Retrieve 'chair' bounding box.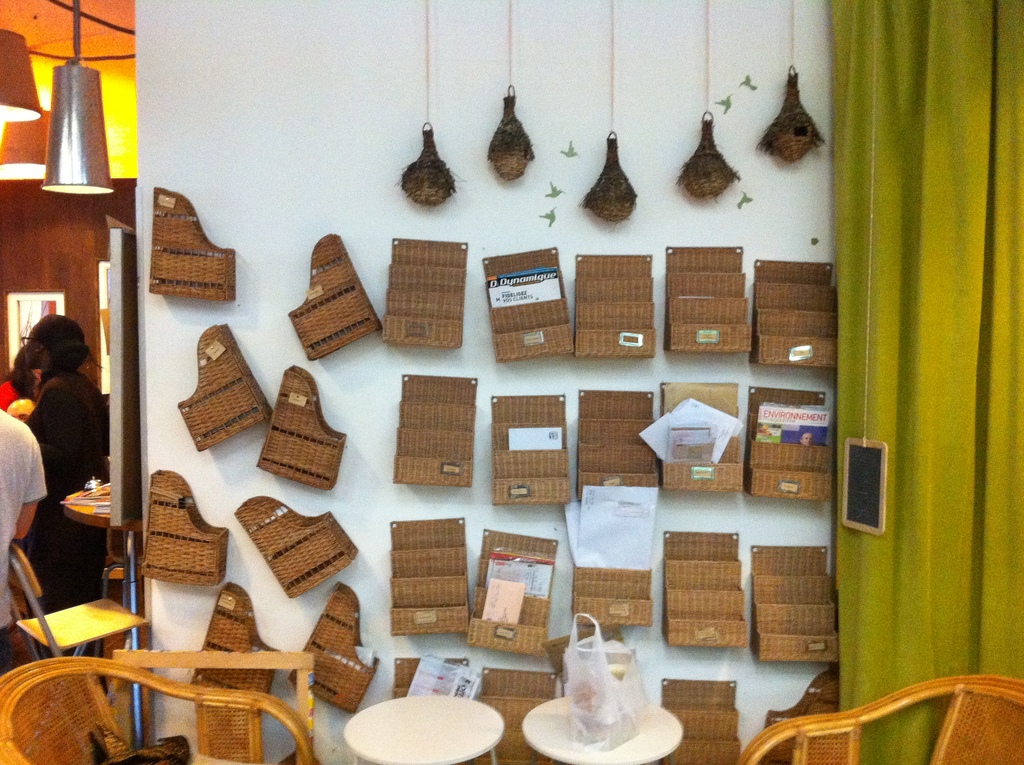
Bounding box: [left=0, top=654, right=316, bottom=764].
